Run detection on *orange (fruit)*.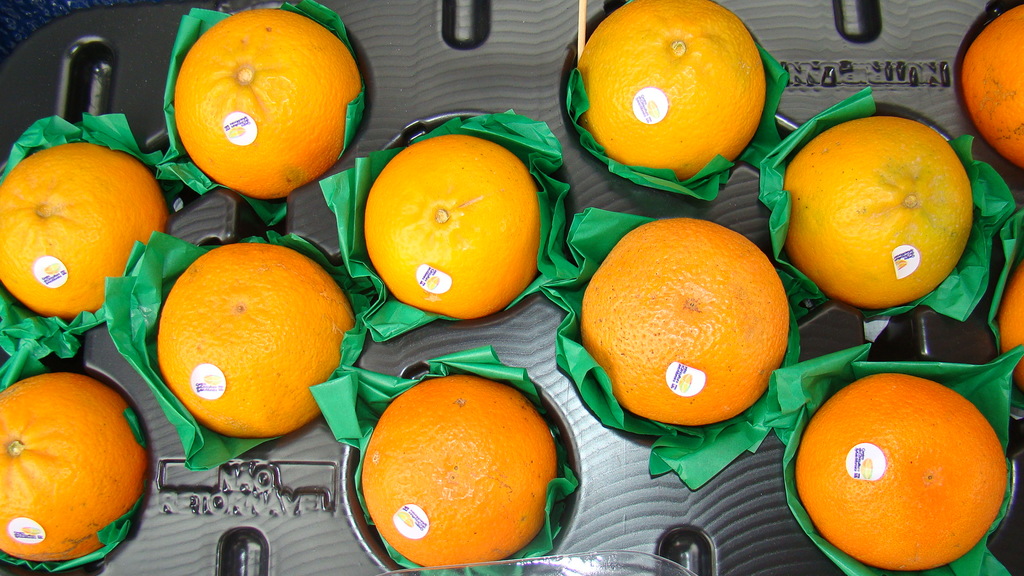
Result: Rect(781, 108, 971, 309).
